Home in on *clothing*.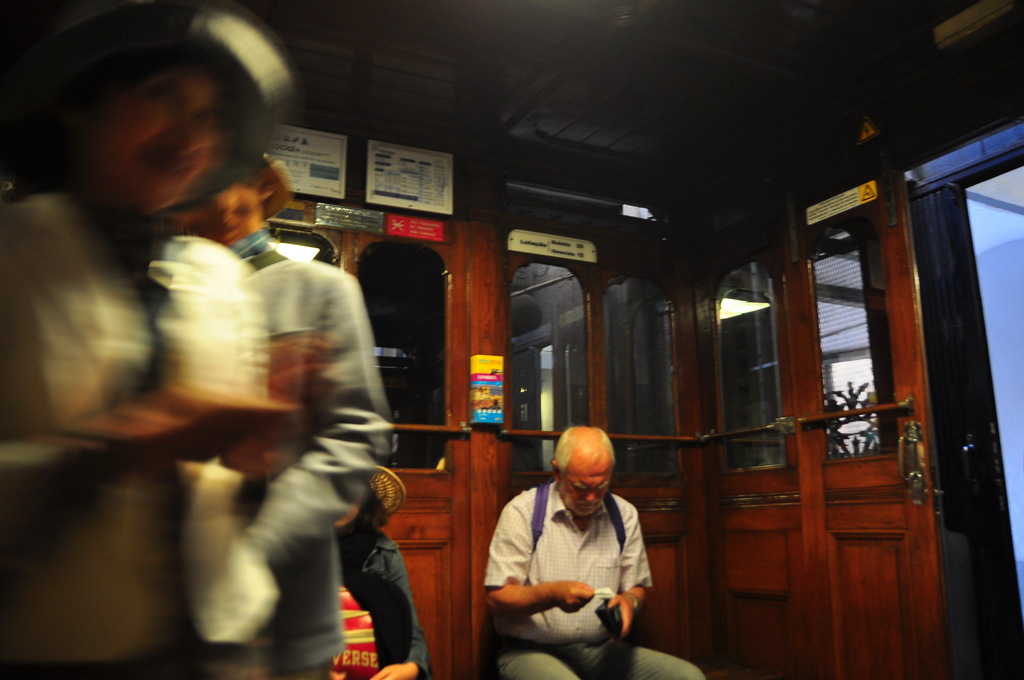
Homed in at bbox=[3, 190, 274, 676].
